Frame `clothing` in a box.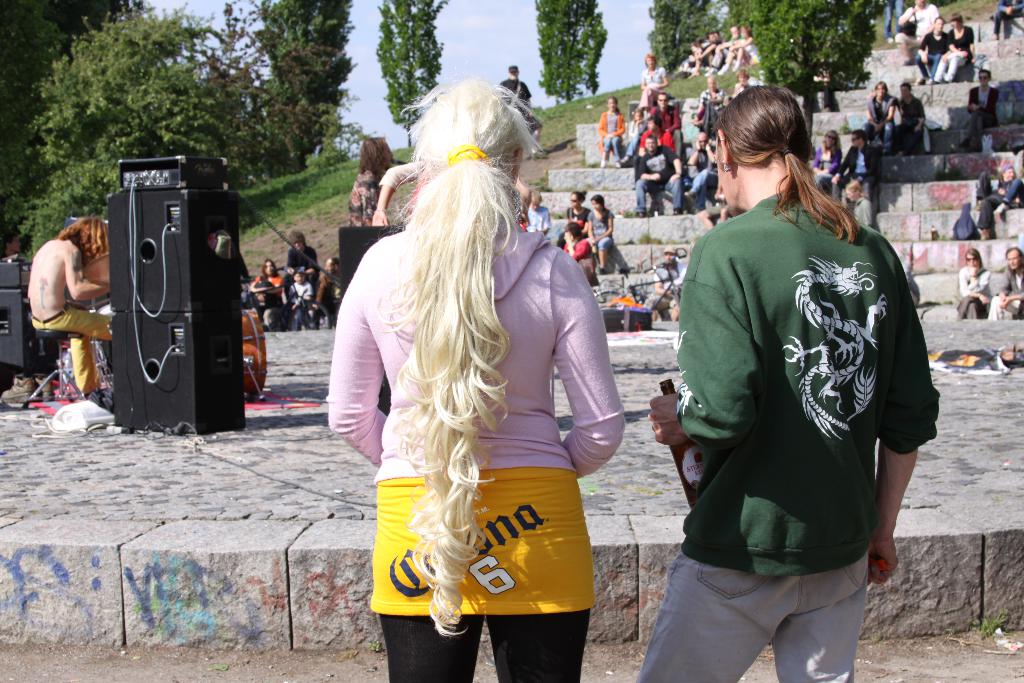
[left=976, top=177, right=1020, bottom=231].
